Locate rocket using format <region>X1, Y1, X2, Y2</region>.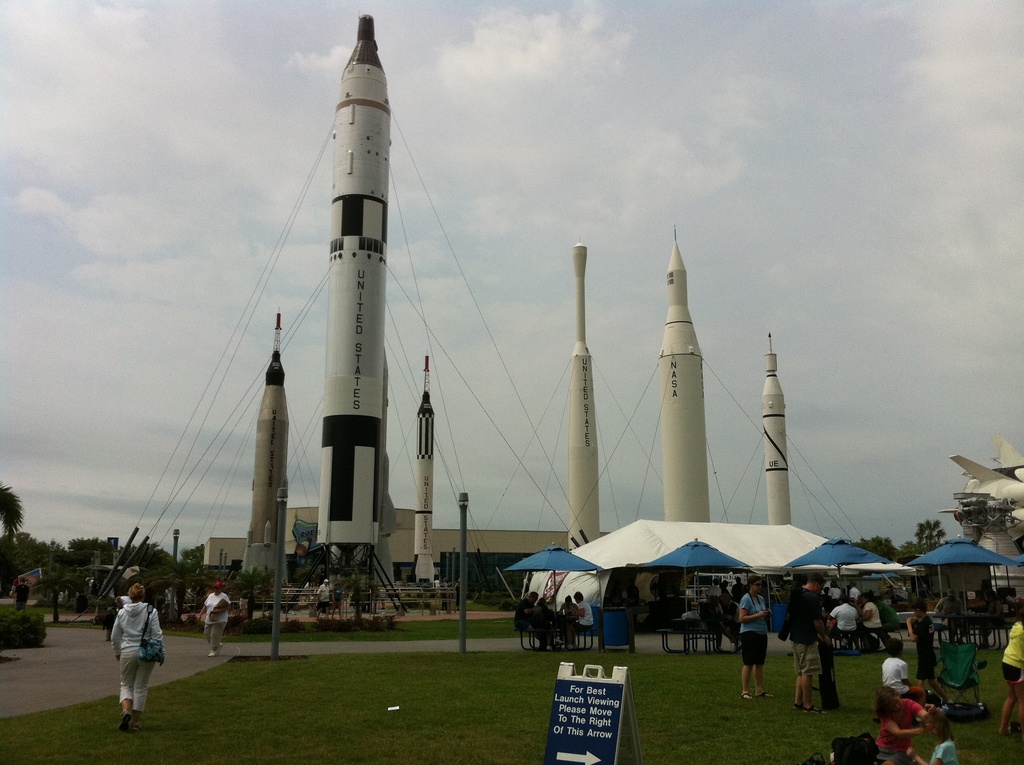
<region>411, 357, 431, 583</region>.
